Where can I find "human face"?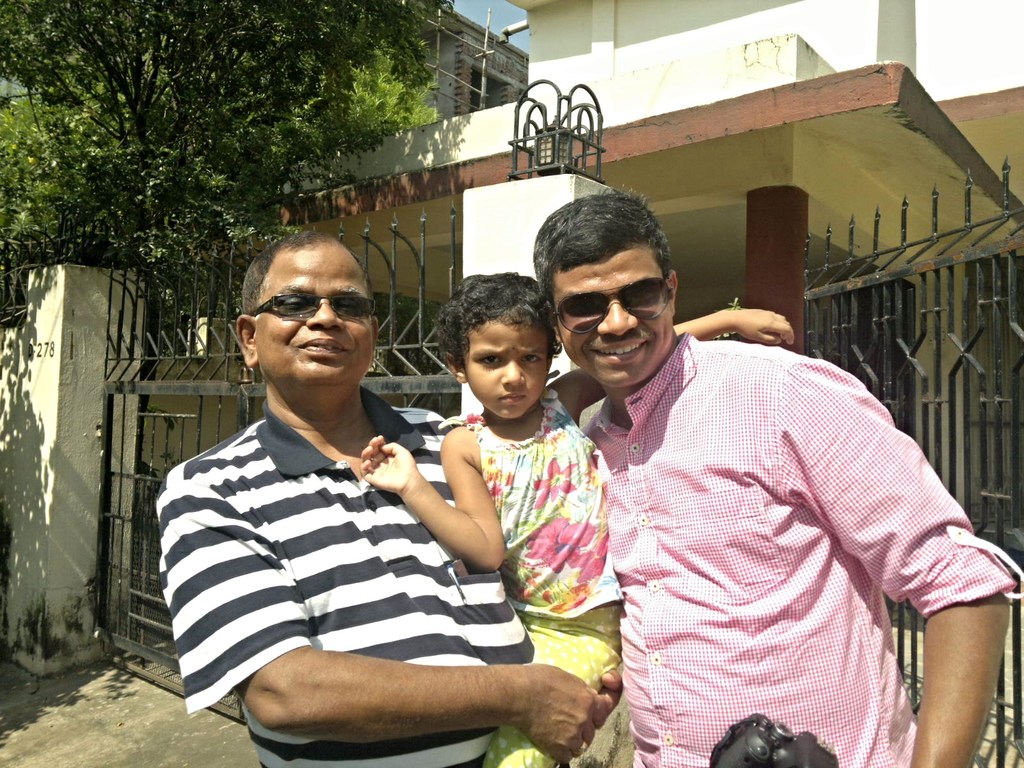
You can find it at 552:243:671:385.
